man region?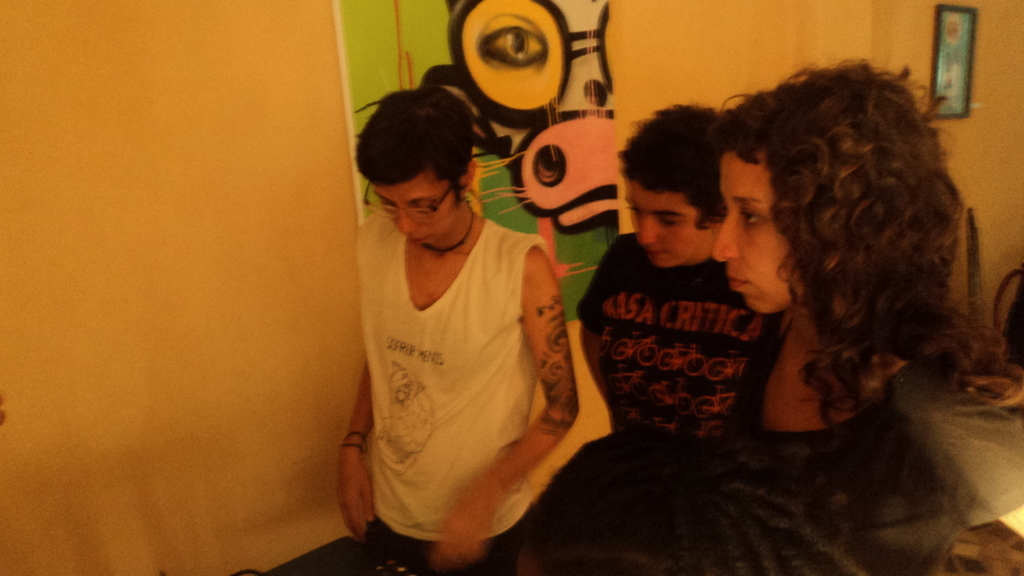
l=337, t=83, r=579, b=575
